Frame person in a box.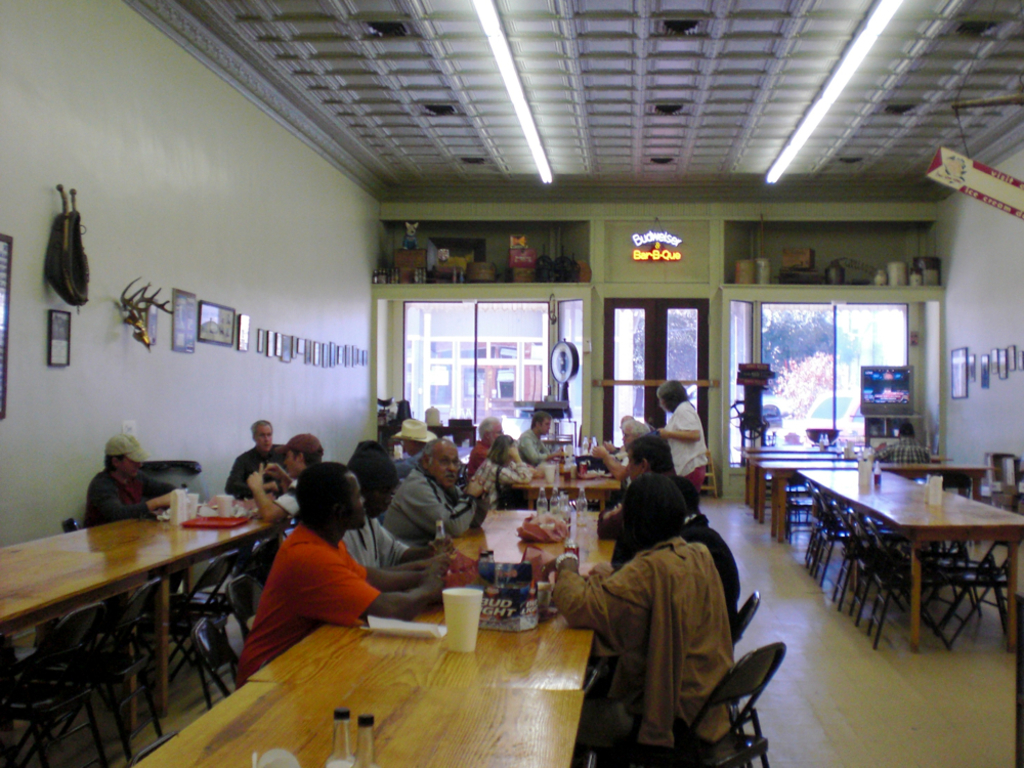
(left=351, top=443, right=431, bottom=563).
